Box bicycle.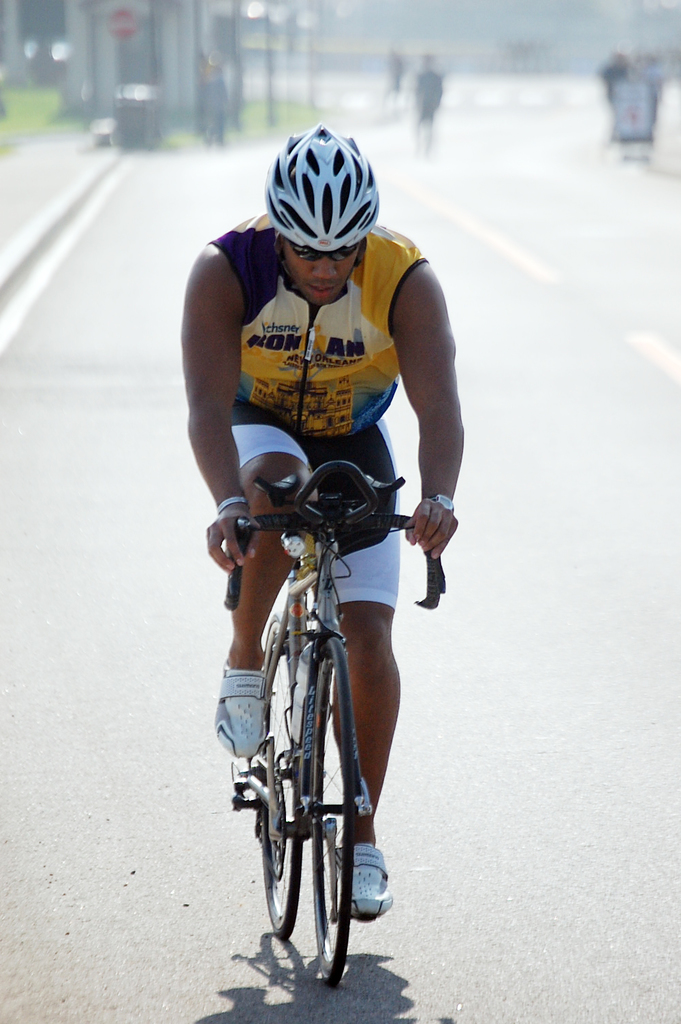
bbox(210, 438, 419, 1020).
